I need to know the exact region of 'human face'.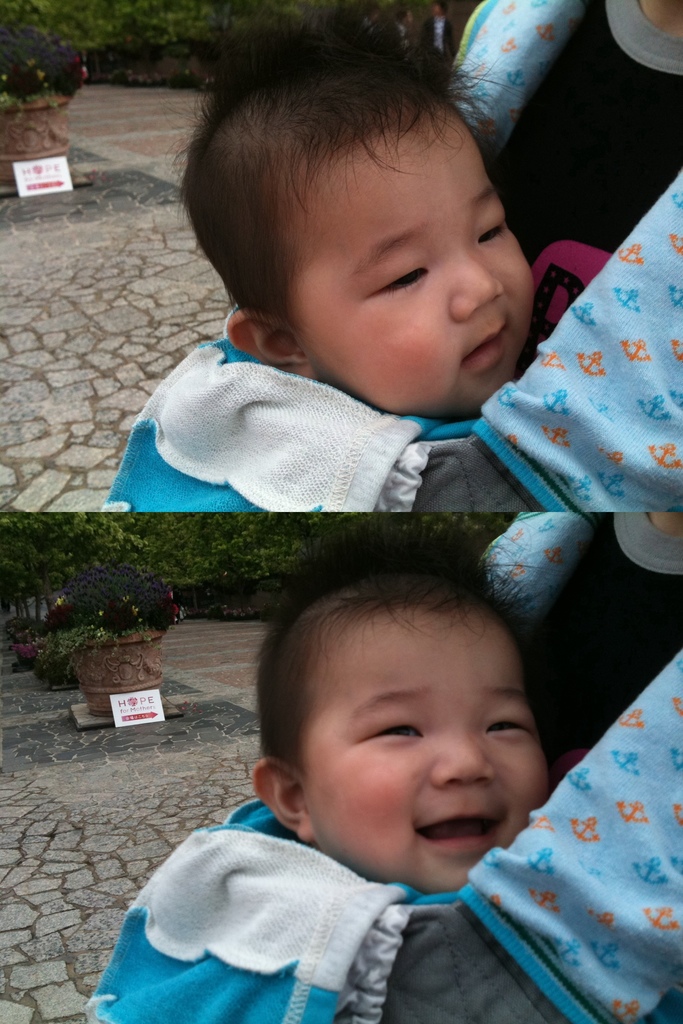
Region: x1=308 y1=600 x2=547 y2=899.
